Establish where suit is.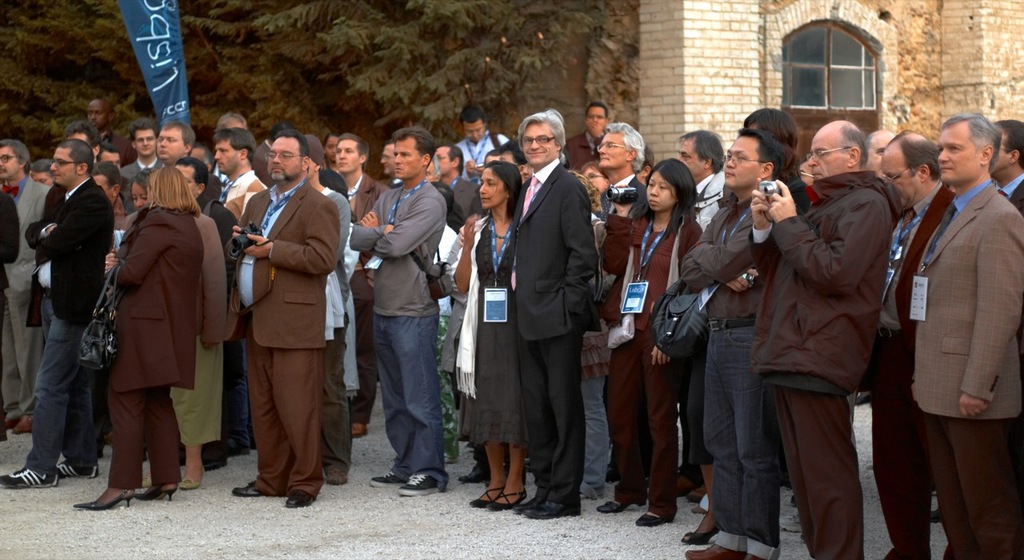
Established at 510/158/600/496.
